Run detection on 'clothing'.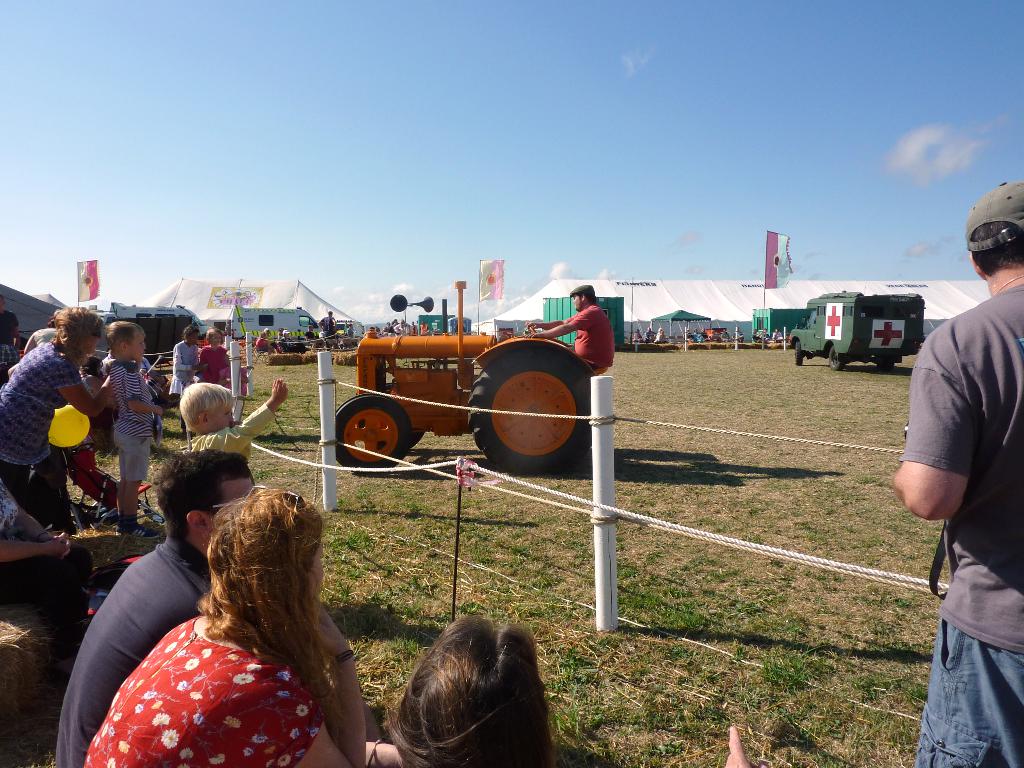
Result: x1=199 y1=335 x2=237 y2=388.
